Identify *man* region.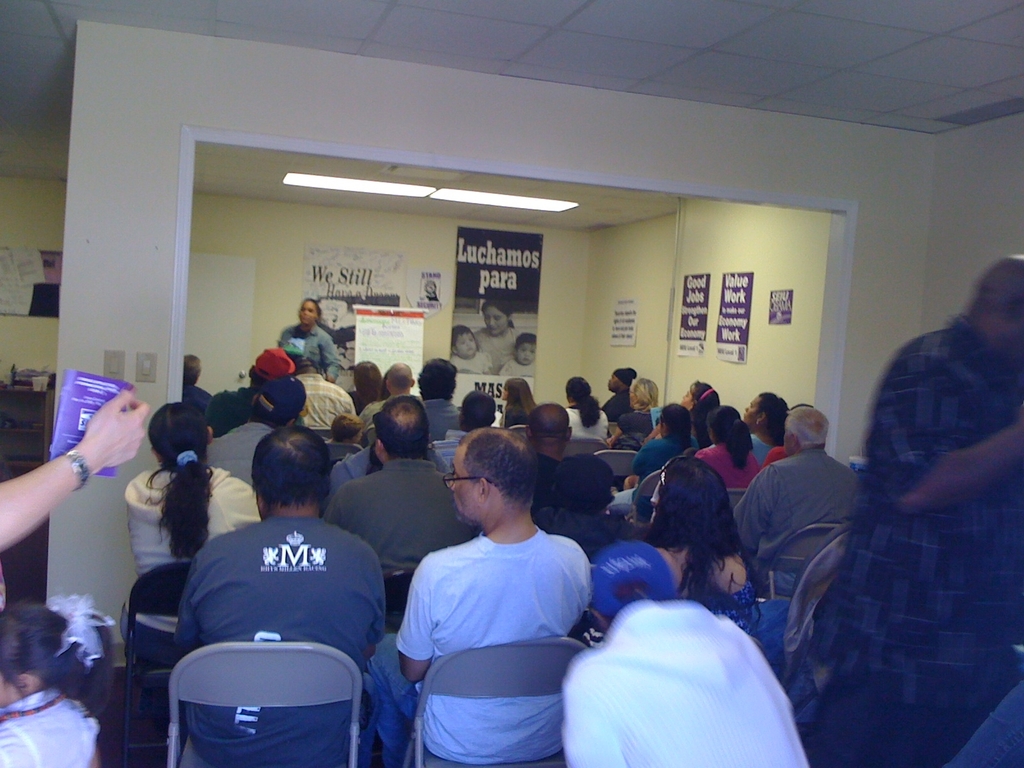
Region: pyautogui.locateOnScreen(288, 351, 350, 435).
